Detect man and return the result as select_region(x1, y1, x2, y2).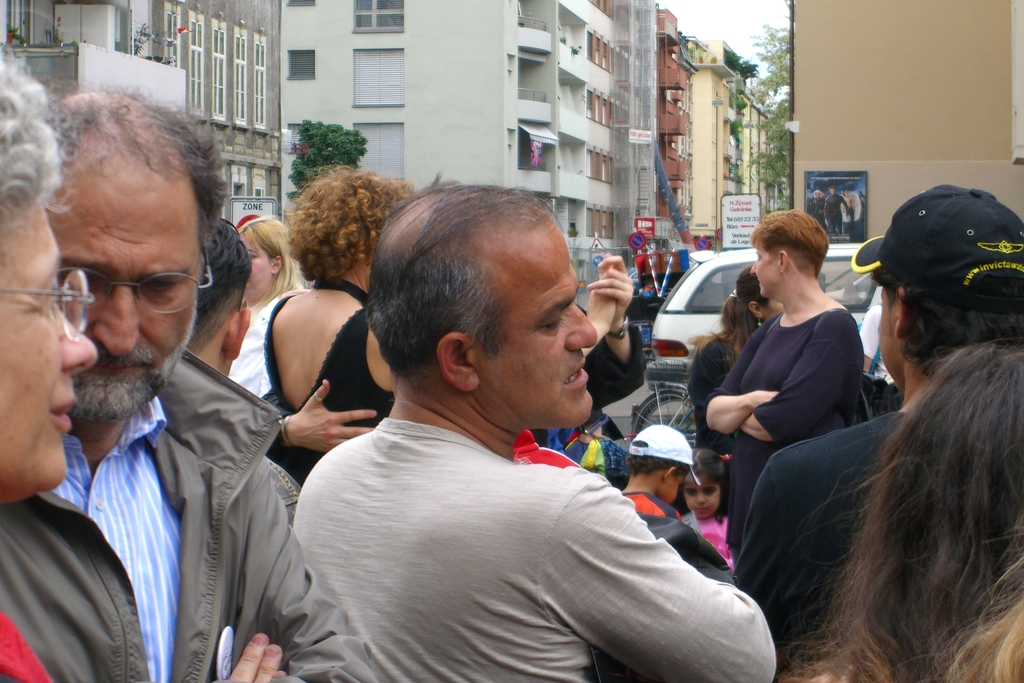
select_region(825, 188, 850, 240).
